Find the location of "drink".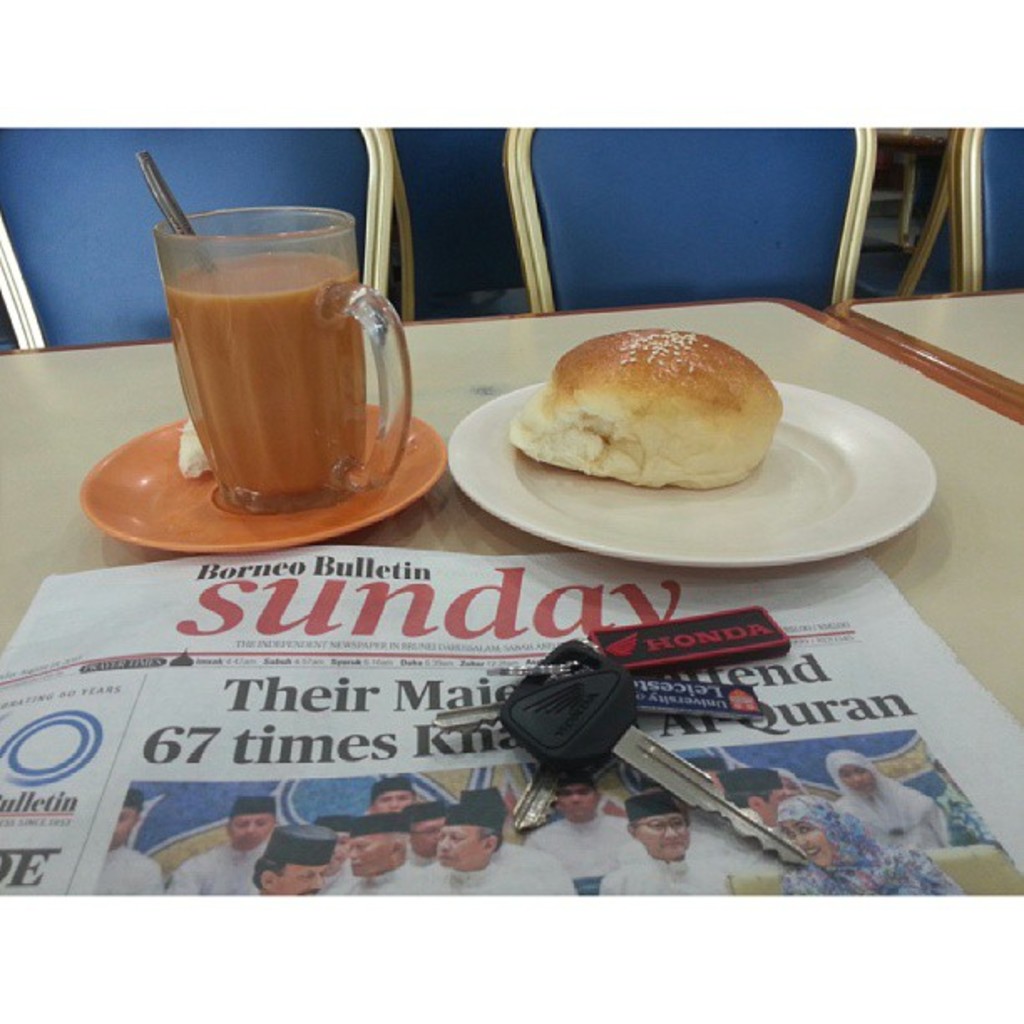
Location: [122,189,425,524].
